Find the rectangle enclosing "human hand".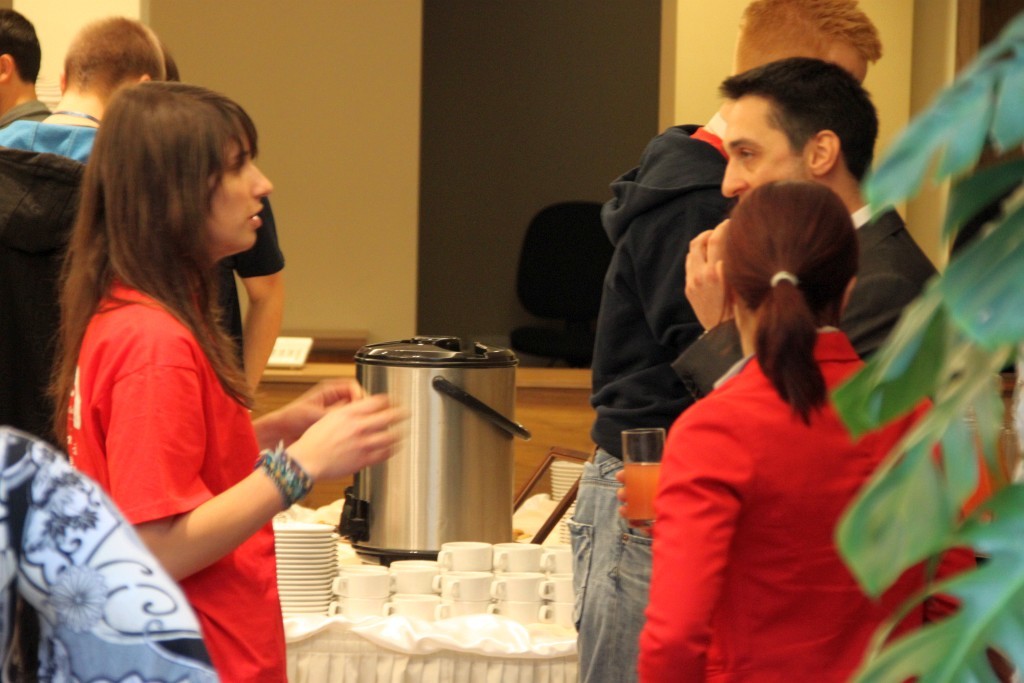
{"left": 280, "top": 376, "right": 372, "bottom": 444}.
